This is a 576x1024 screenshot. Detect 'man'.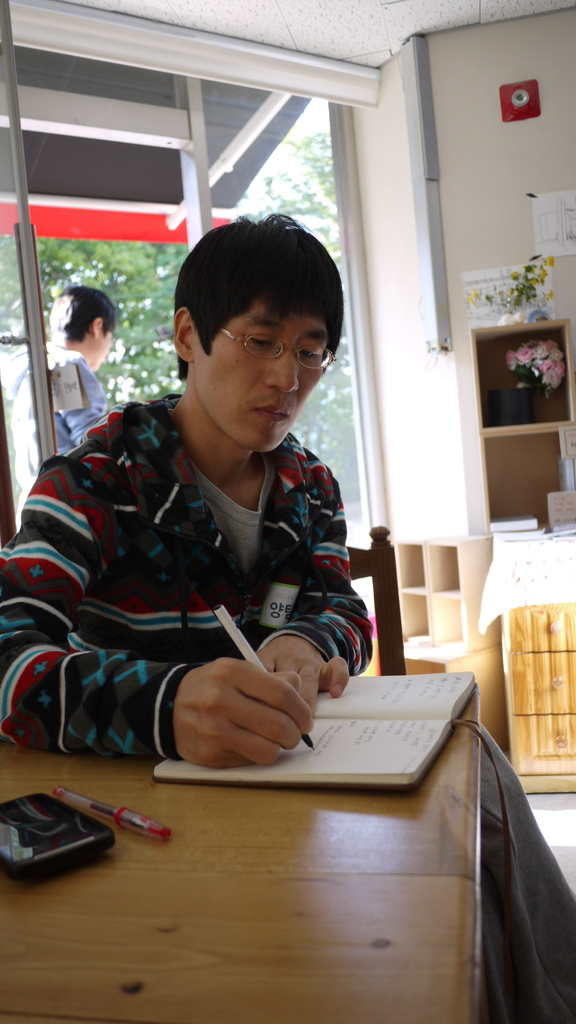
region(16, 240, 472, 915).
